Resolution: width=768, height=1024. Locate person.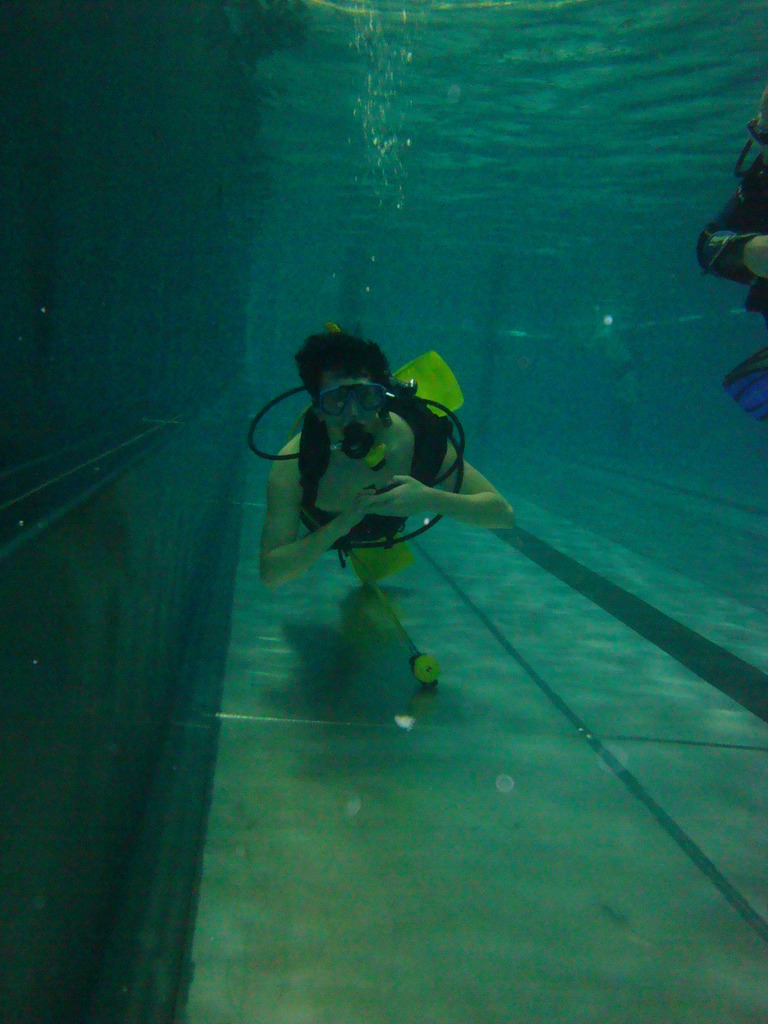
BBox(256, 330, 515, 607).
